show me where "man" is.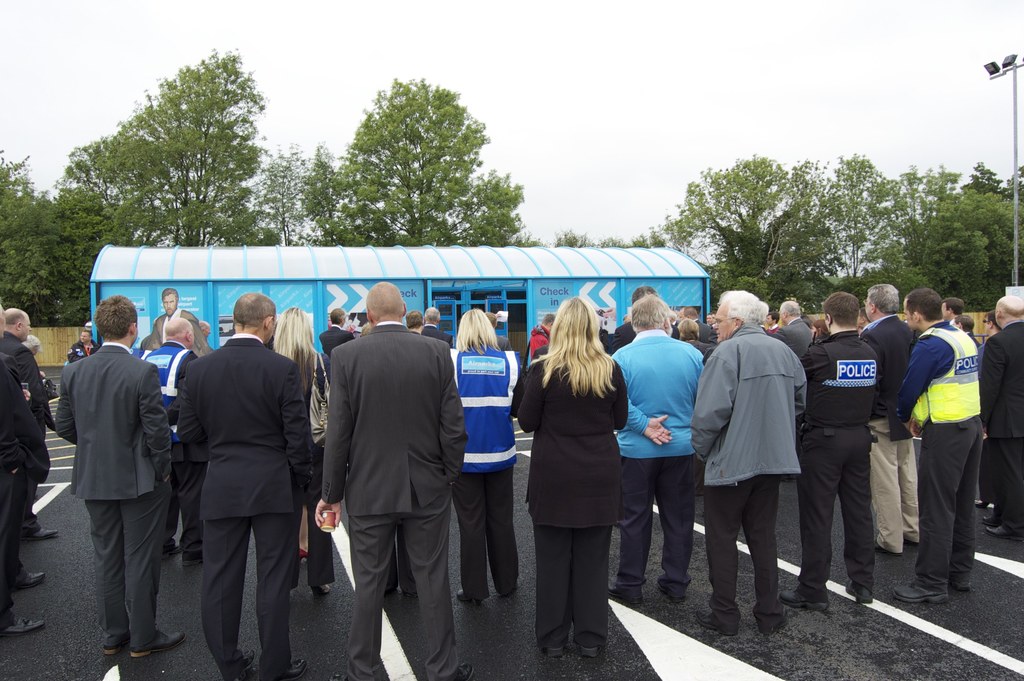
"man" is at (x1=146, y1=285, x2=215, y2=355).
